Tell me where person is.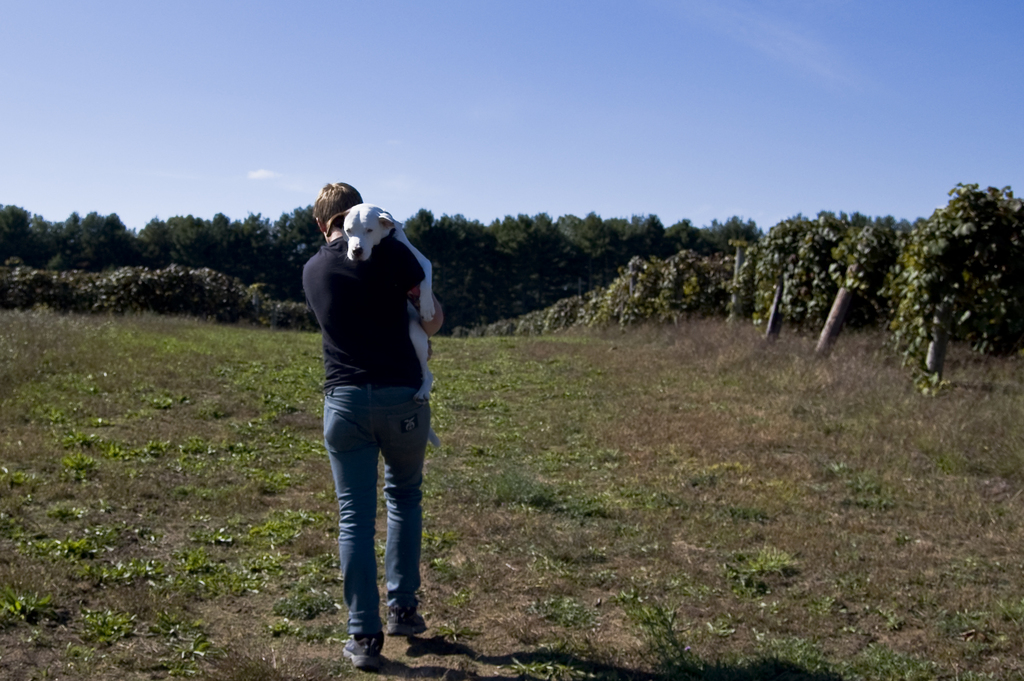
person is at bbox=[300, 183, 425, 671].
